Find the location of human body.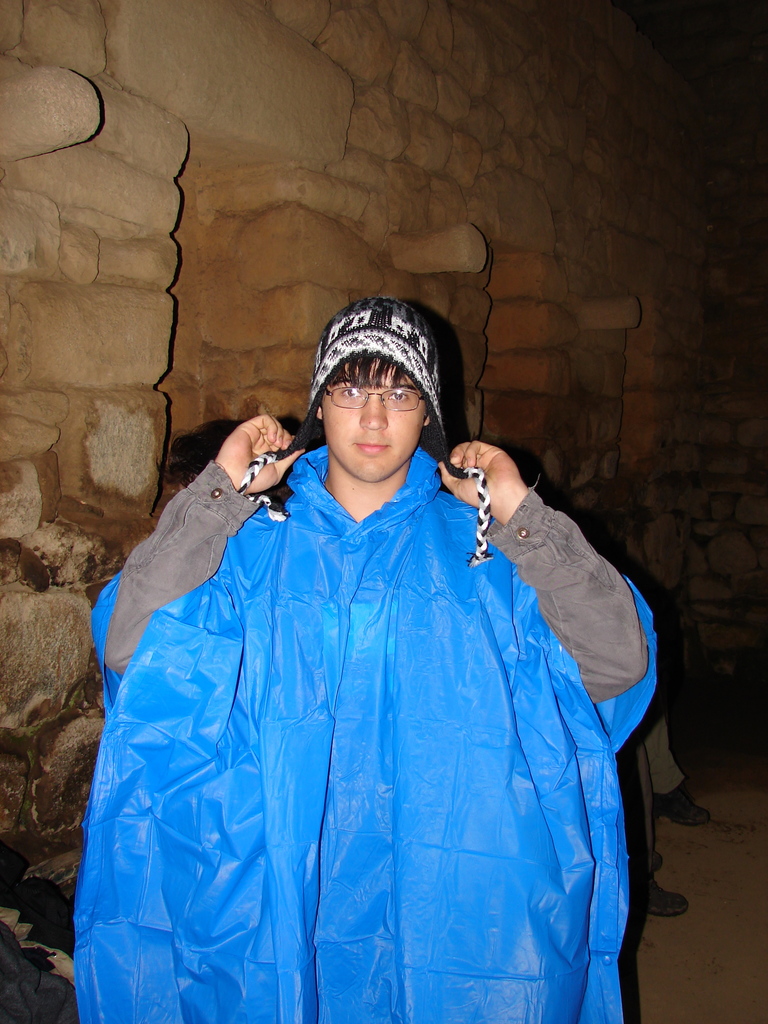
Location: [73,295,649,1014].
